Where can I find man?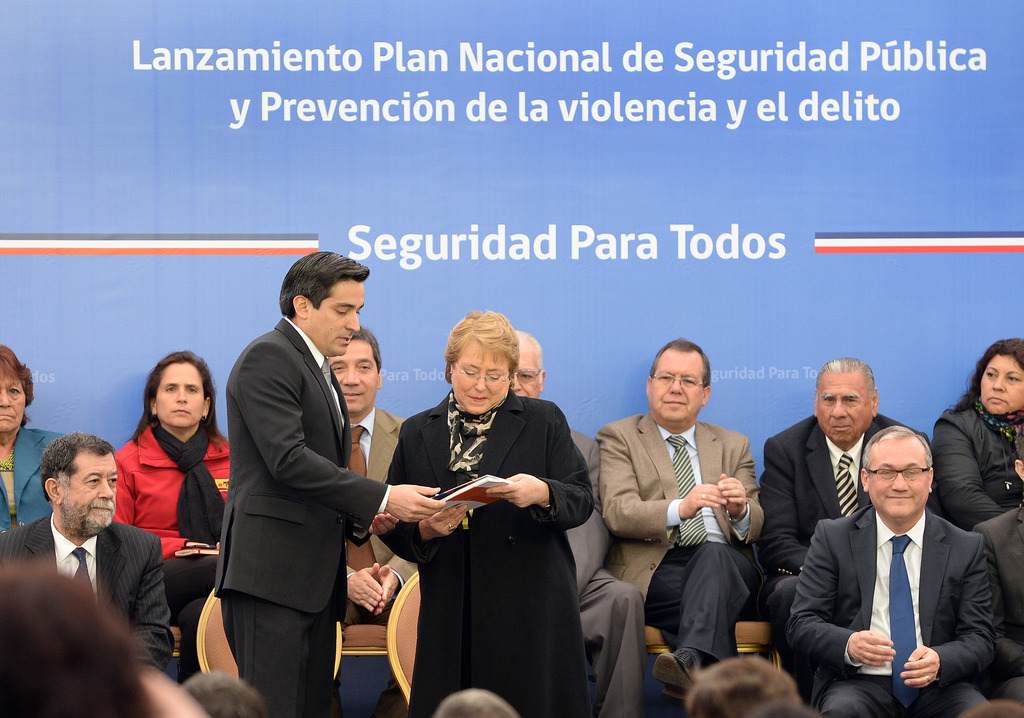
You can find it at bbox=(792, 422, 989, 713).
